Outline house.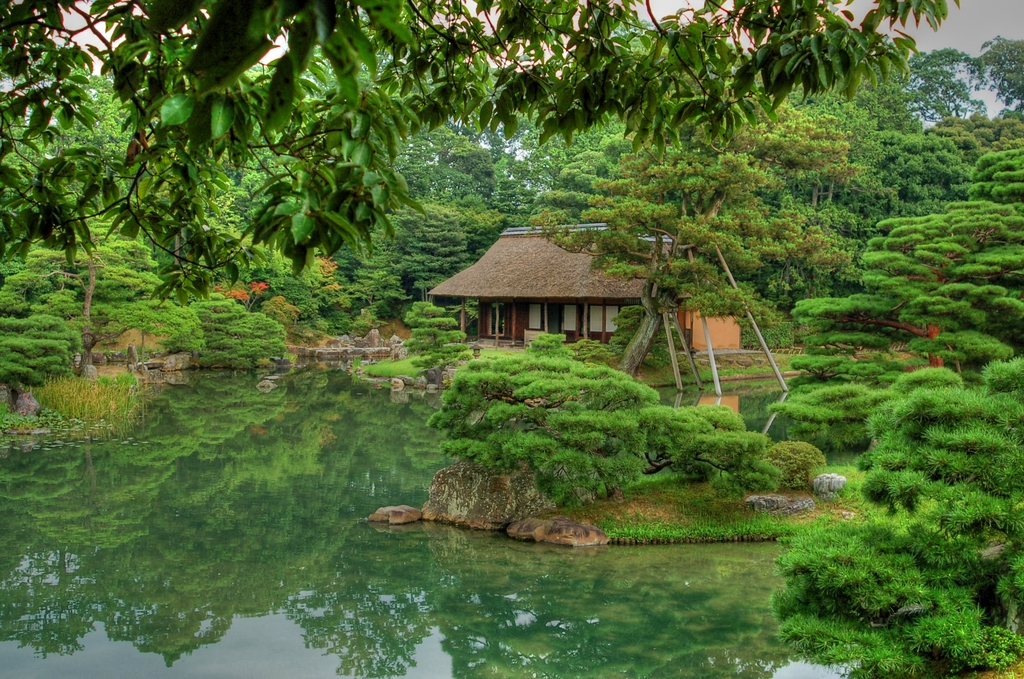
Outline: pyautogui.locateOnScreen(424, 222, 687, 350).
